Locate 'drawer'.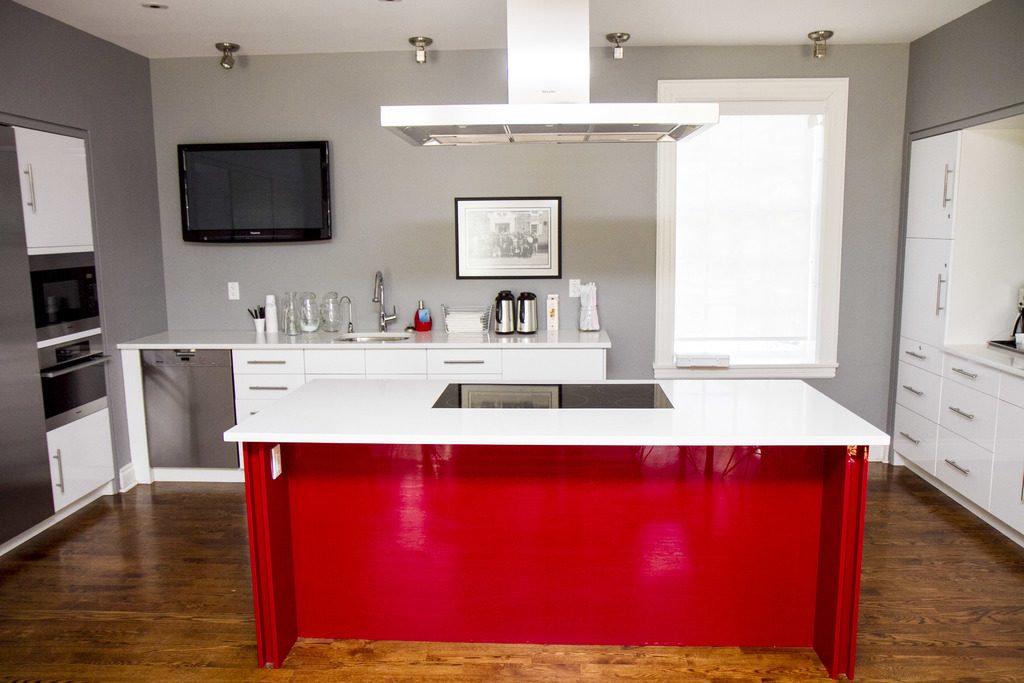
Bounding box: <region>936, 424, 991, 507</region>.
